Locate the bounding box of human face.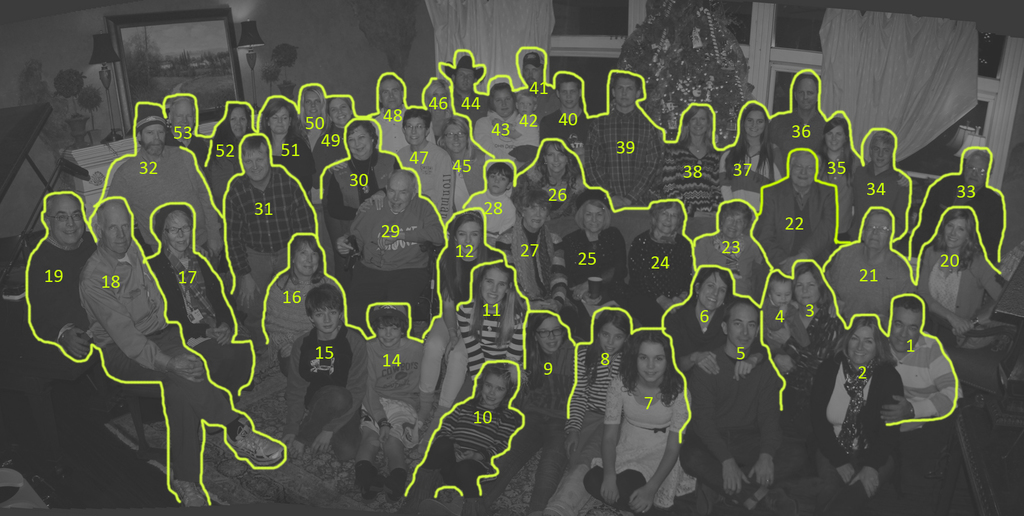
Bounding box: {"left": 491, "top": 82, "right": 512, "bottom": 121}.
